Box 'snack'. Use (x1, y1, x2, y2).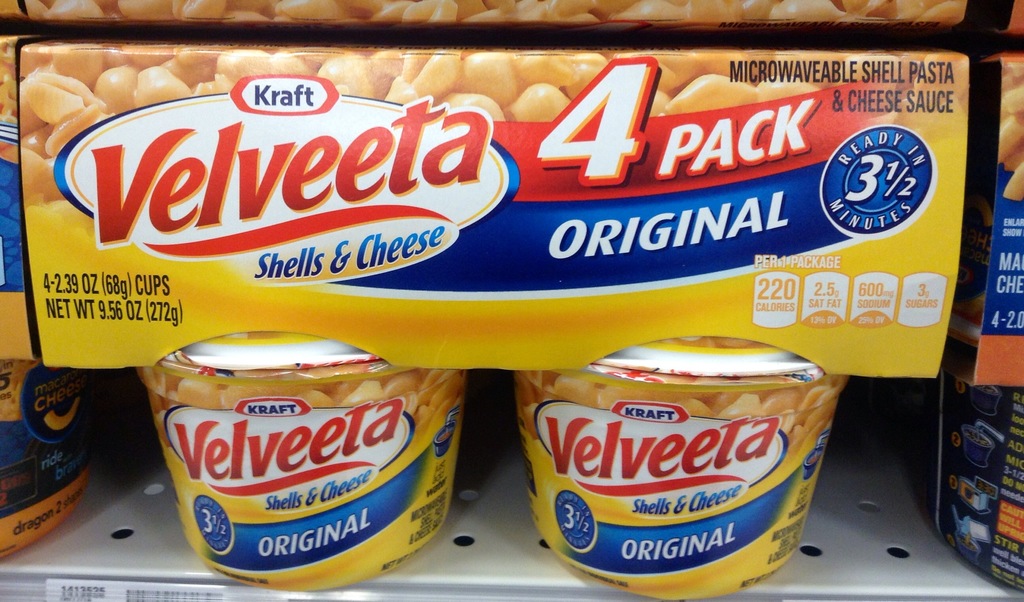
(505, 363, 849, 579).
